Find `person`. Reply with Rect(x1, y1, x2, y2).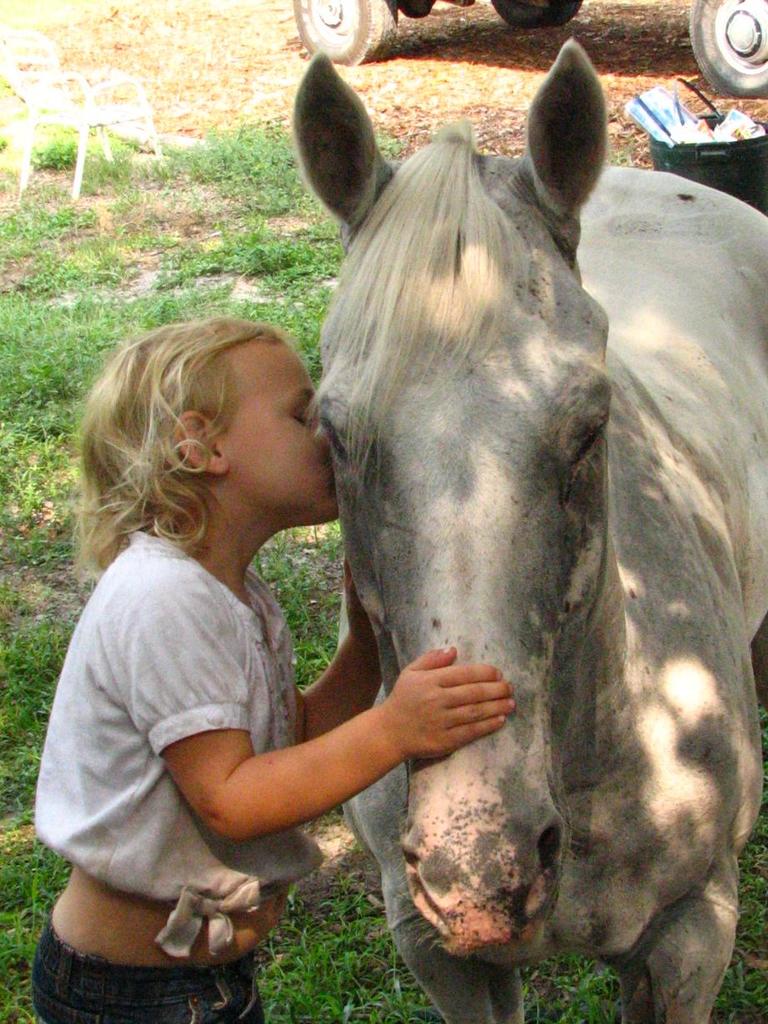
Rect(33, 319, 515, 1023).
